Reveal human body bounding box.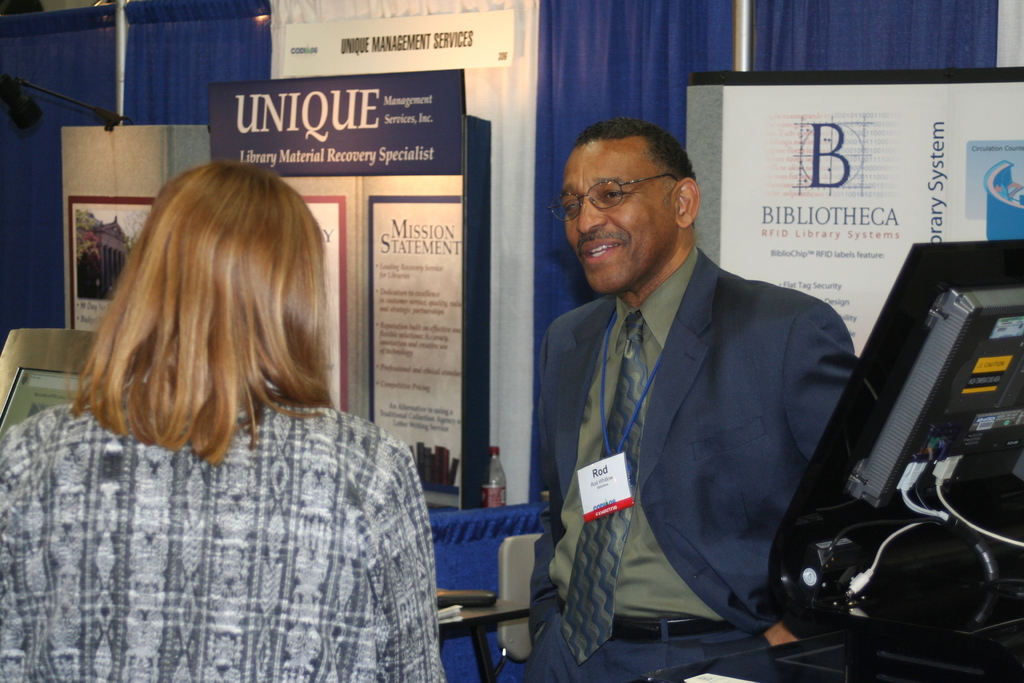
Revealed: (0,390,450,682).
